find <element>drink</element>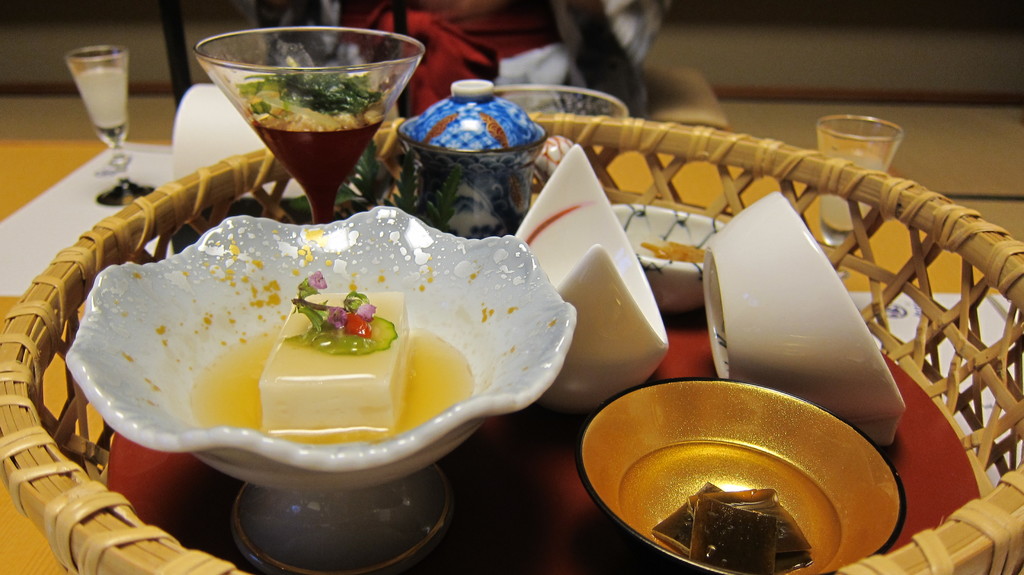
<box>76,70,124,134</box>
